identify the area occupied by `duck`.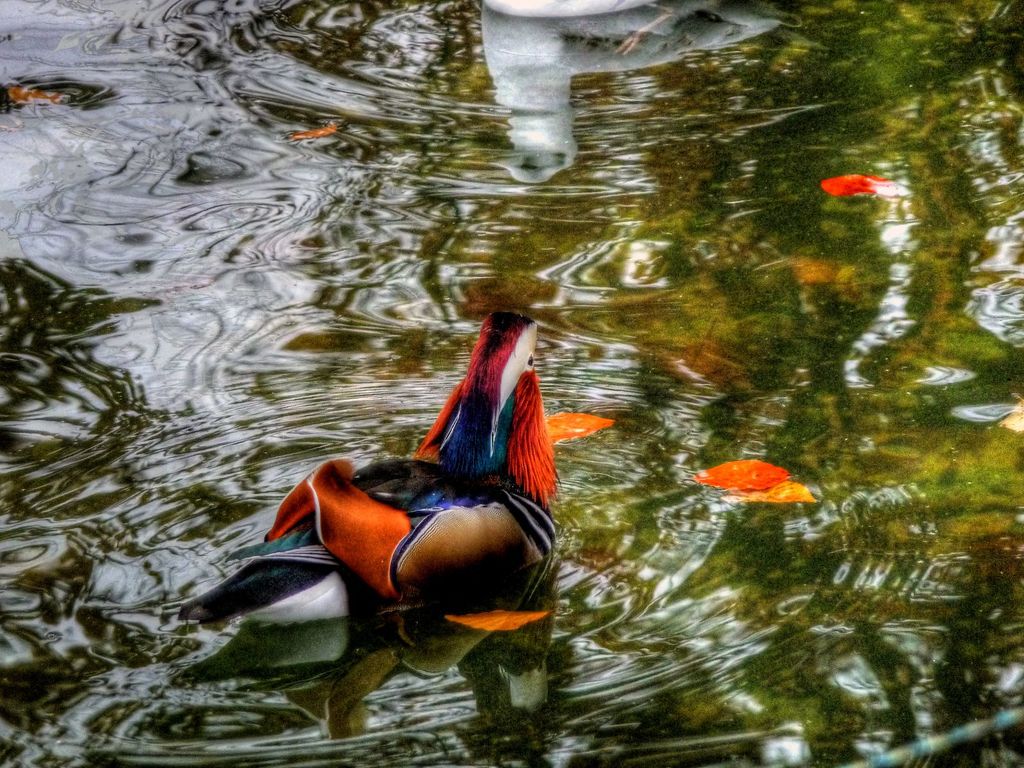
Area: 187/312/587/655.
